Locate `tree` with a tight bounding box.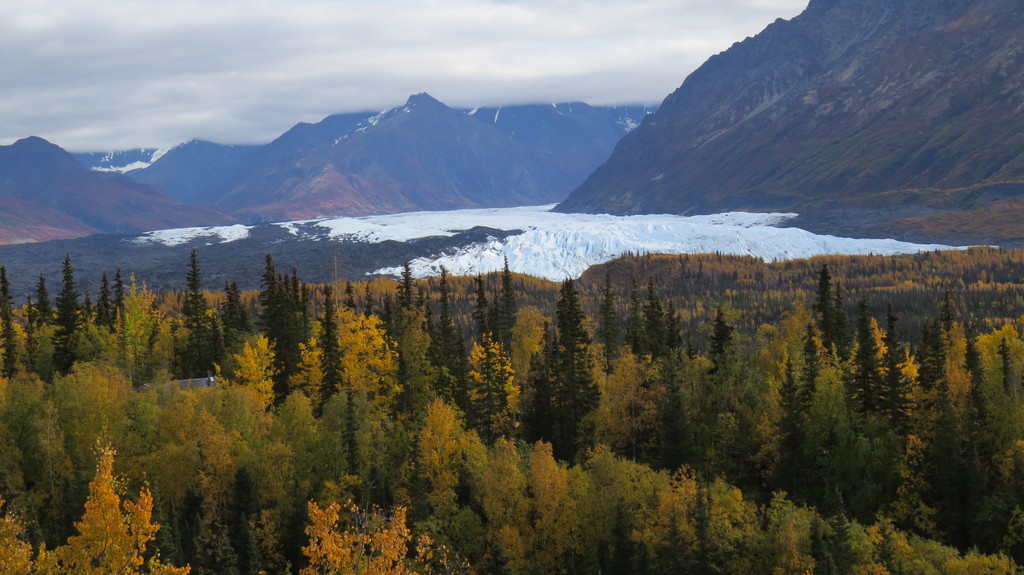
bbox(796, 331, 822, 406).
